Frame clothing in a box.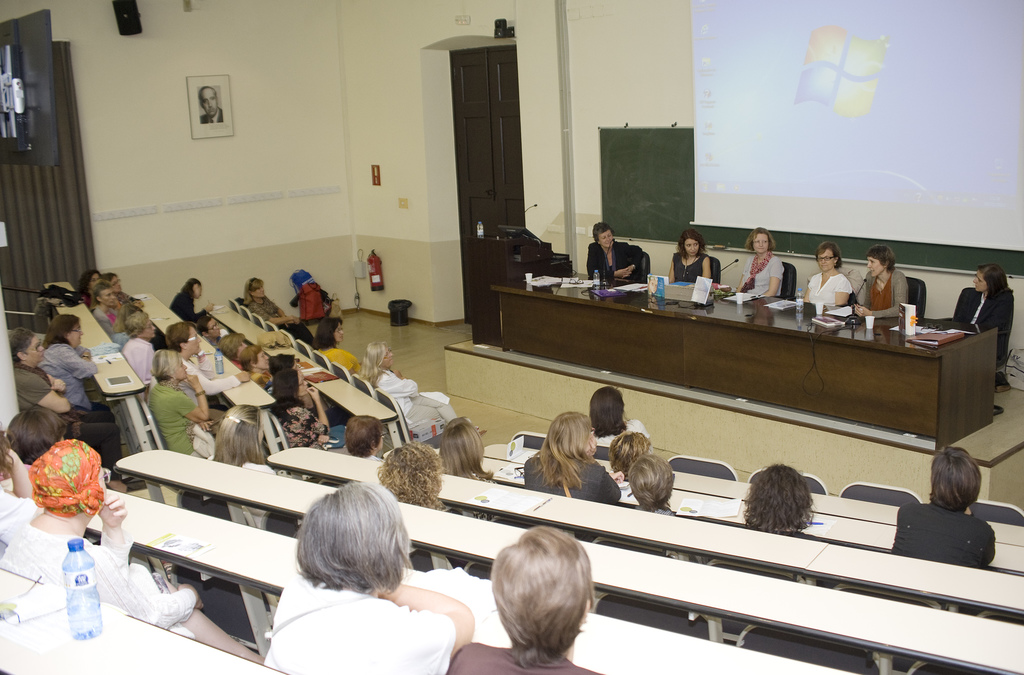
locate(520, 457, 620, 497).
